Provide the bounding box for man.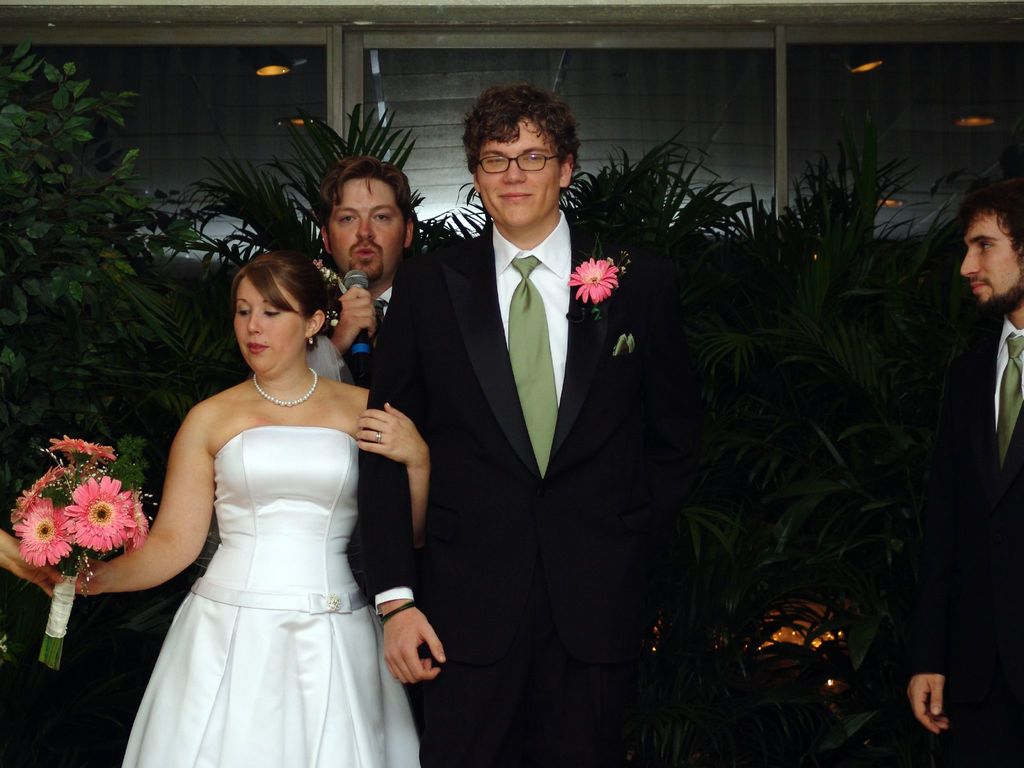
crop(380, 64, 671, 749).
